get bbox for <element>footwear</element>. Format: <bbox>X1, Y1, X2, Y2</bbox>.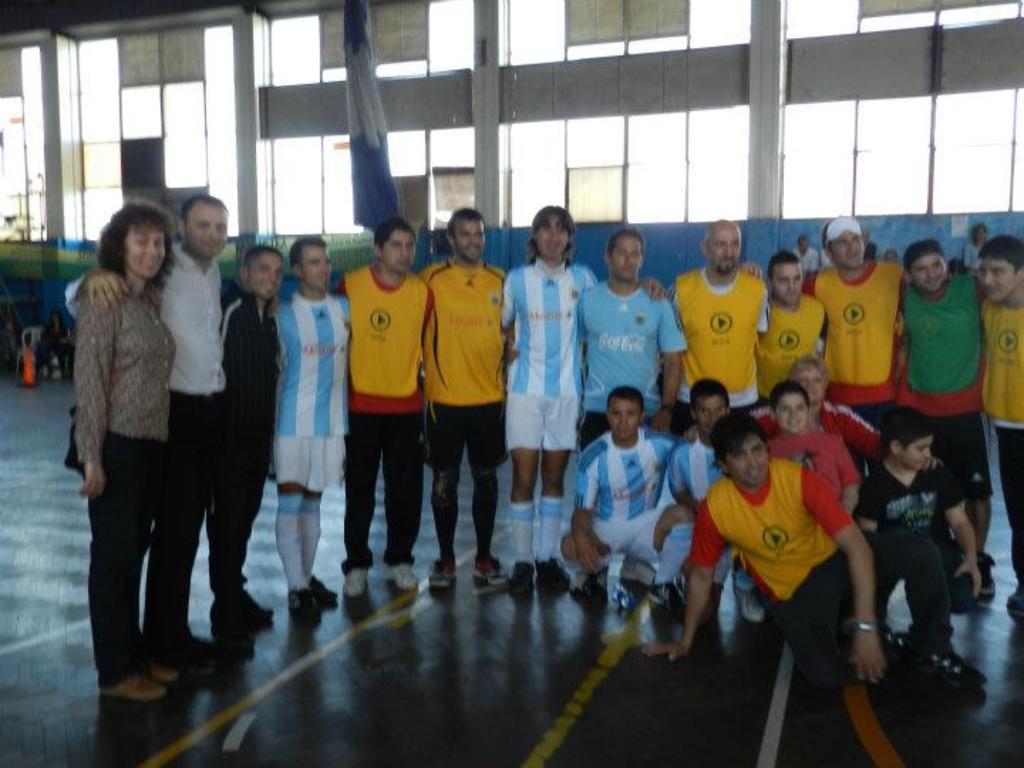
<bbox>344, 559, 370, 594</bbox>.
